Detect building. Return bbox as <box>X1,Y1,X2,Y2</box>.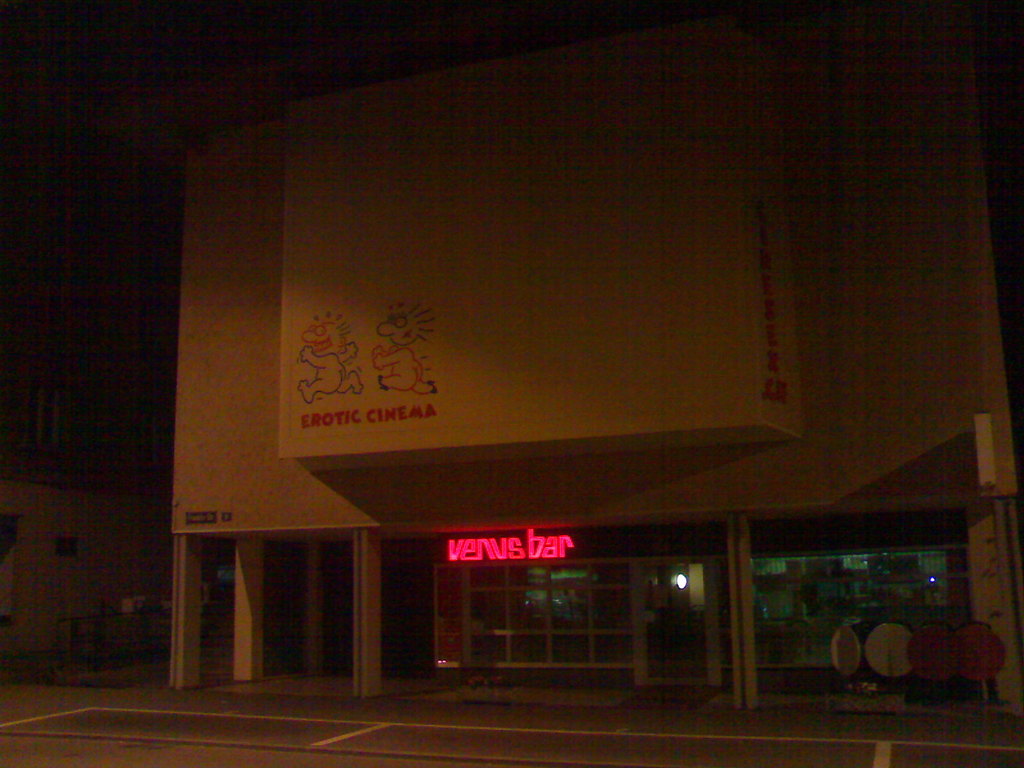
<box>165,0,1022,717</box>.
